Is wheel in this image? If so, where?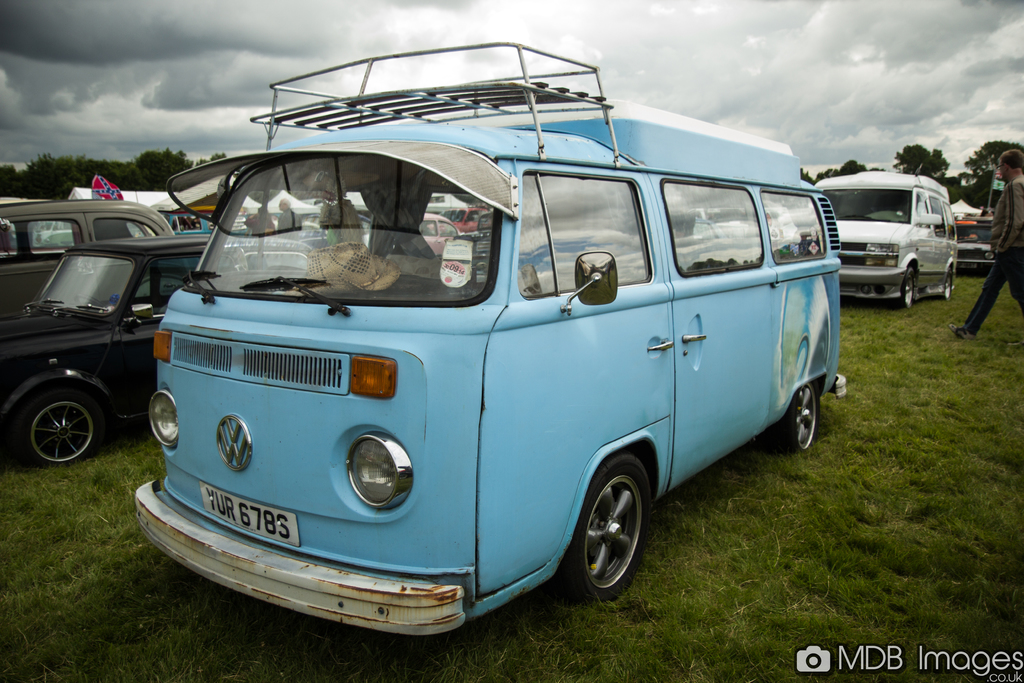
Yes, at BBox(0, 372, 116, 473).
